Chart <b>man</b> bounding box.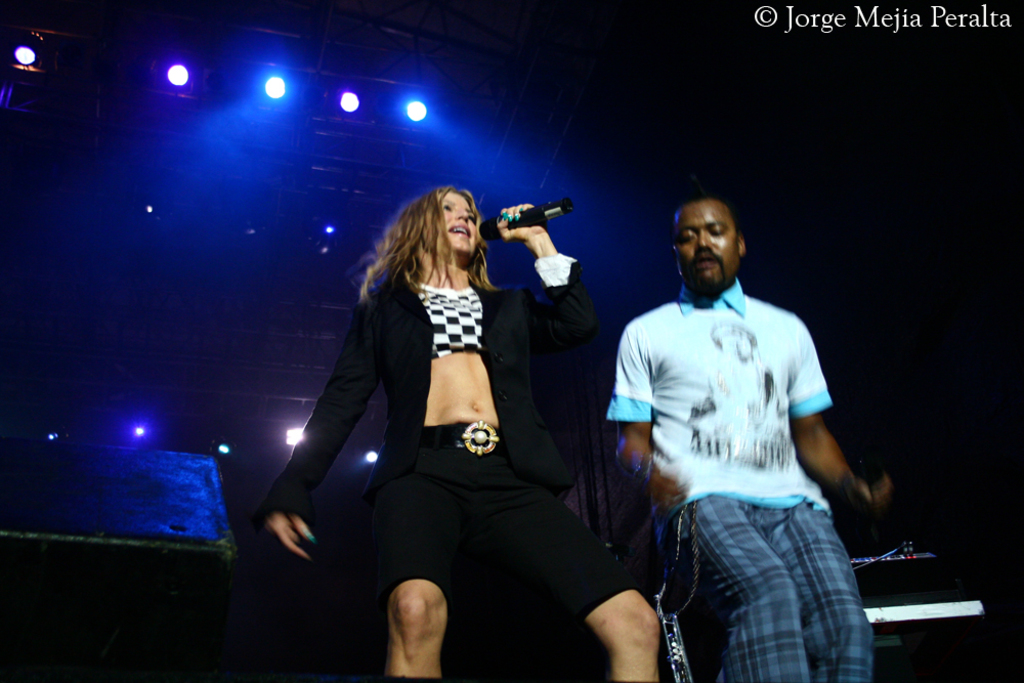
Charted: [610,187,885,673].
